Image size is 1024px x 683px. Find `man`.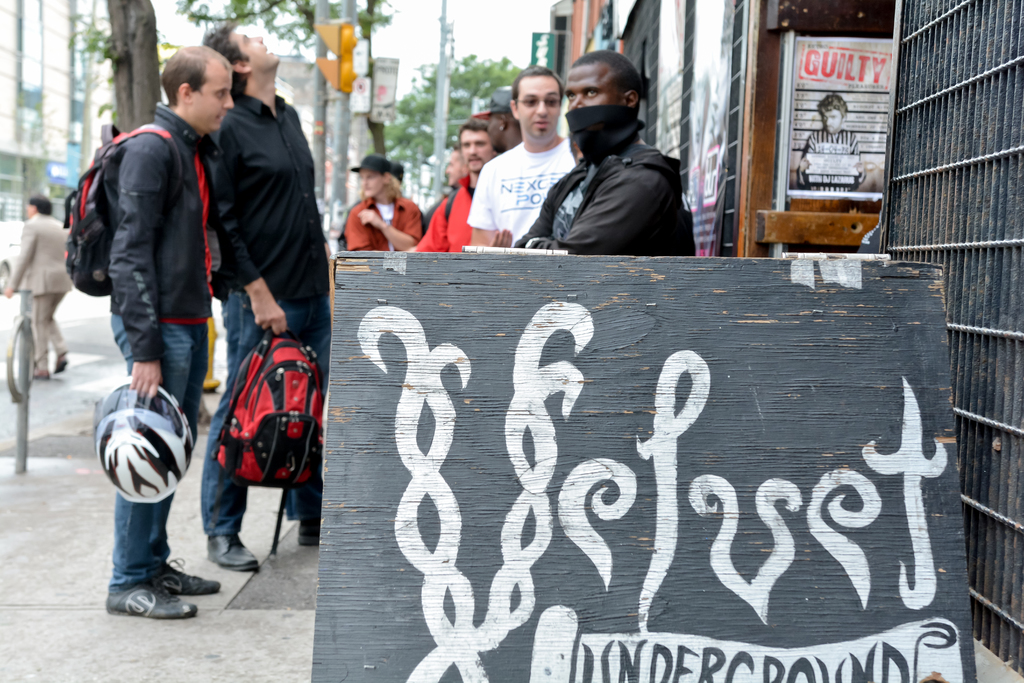
box=[446, 156, 458, 183].
